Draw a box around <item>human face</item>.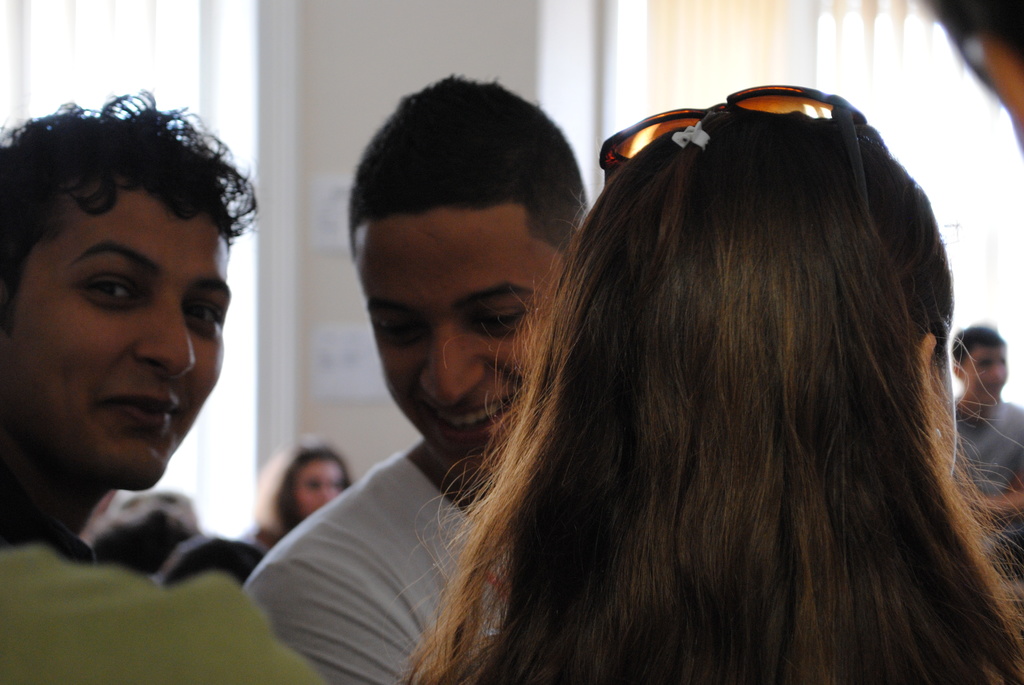
(296,467,343,514).
